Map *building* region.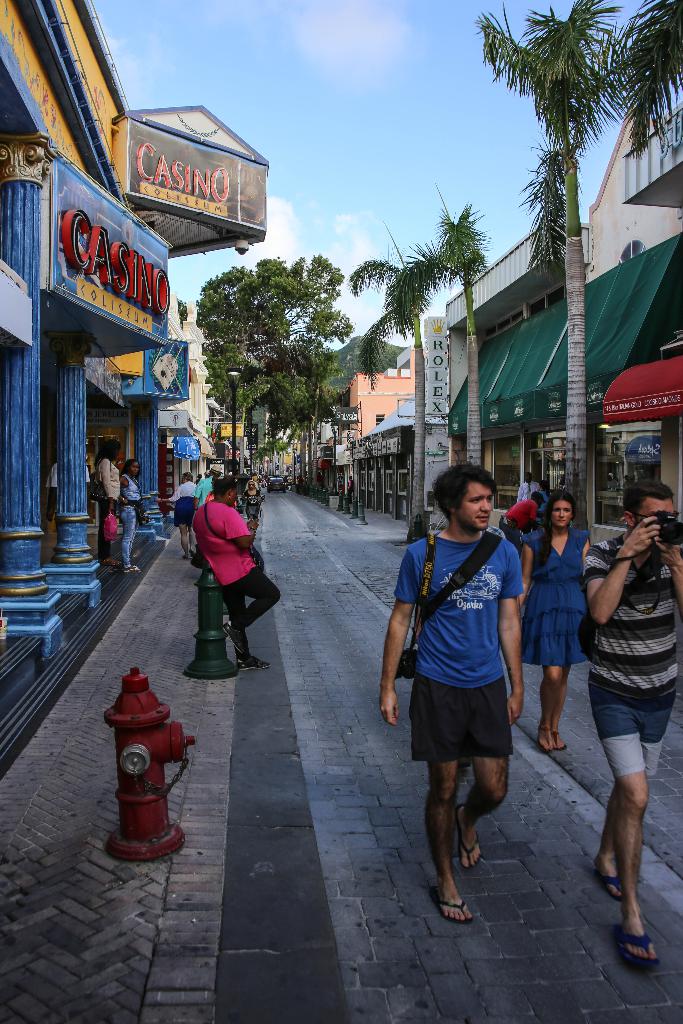
Mapped to 345,372,413,449.
